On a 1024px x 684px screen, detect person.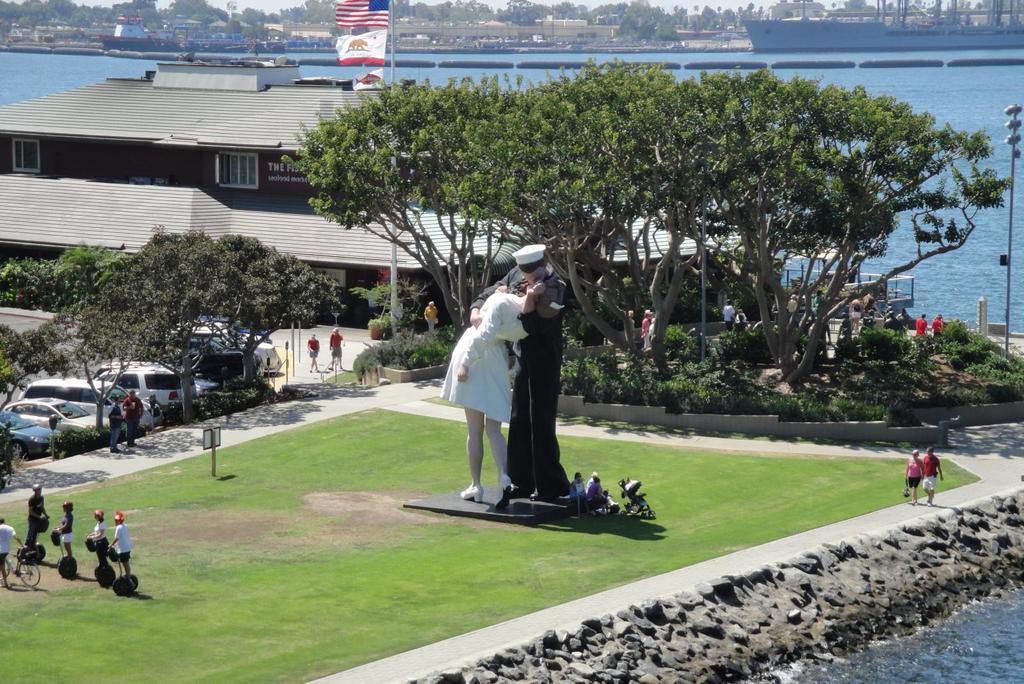
region(326, 326, 345, 372).
